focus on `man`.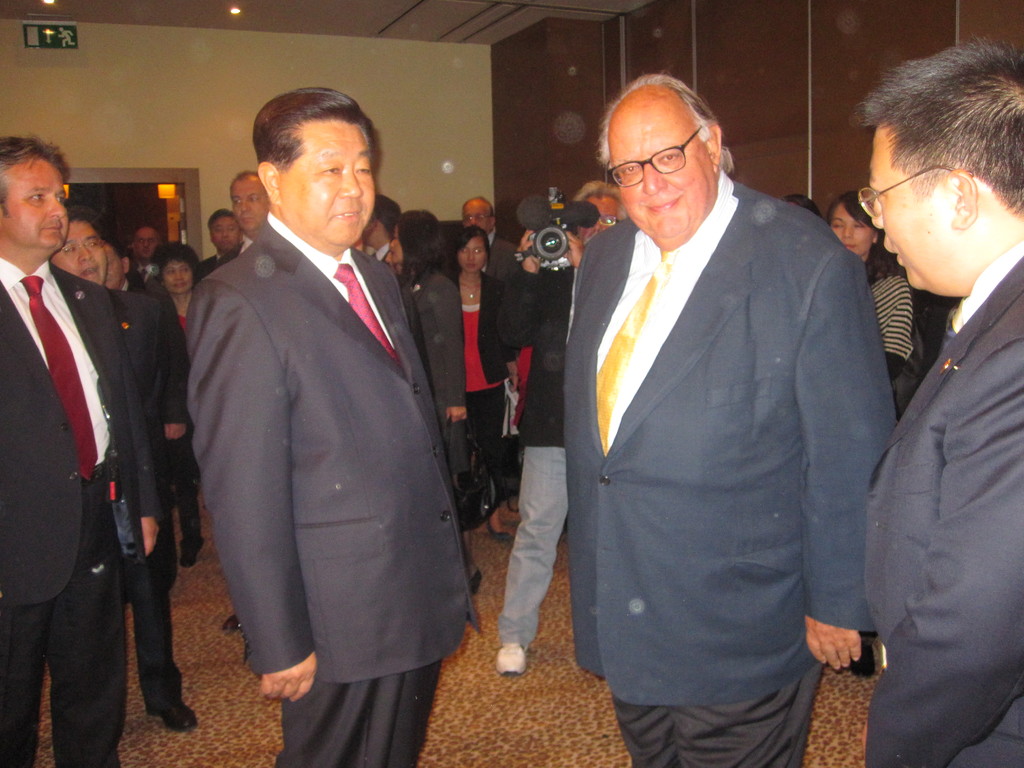
Focused at [861,36,1023,767].
